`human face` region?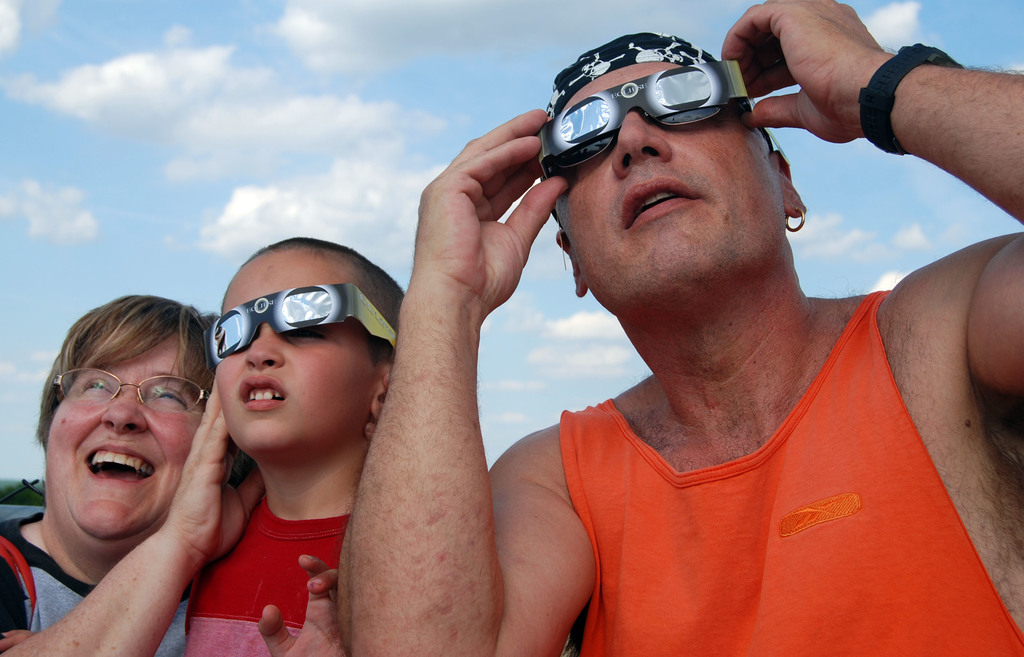
{"left": 45, "top": 323, "right": 189, "bottom": 556}
